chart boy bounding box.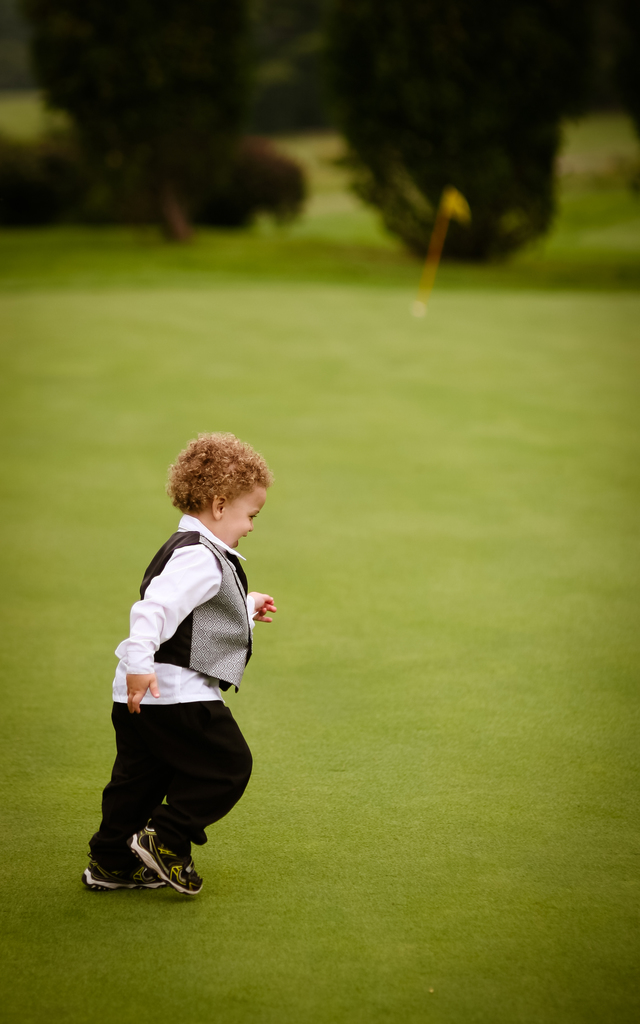
Charted: Rect(79, 427, 280, 888).
